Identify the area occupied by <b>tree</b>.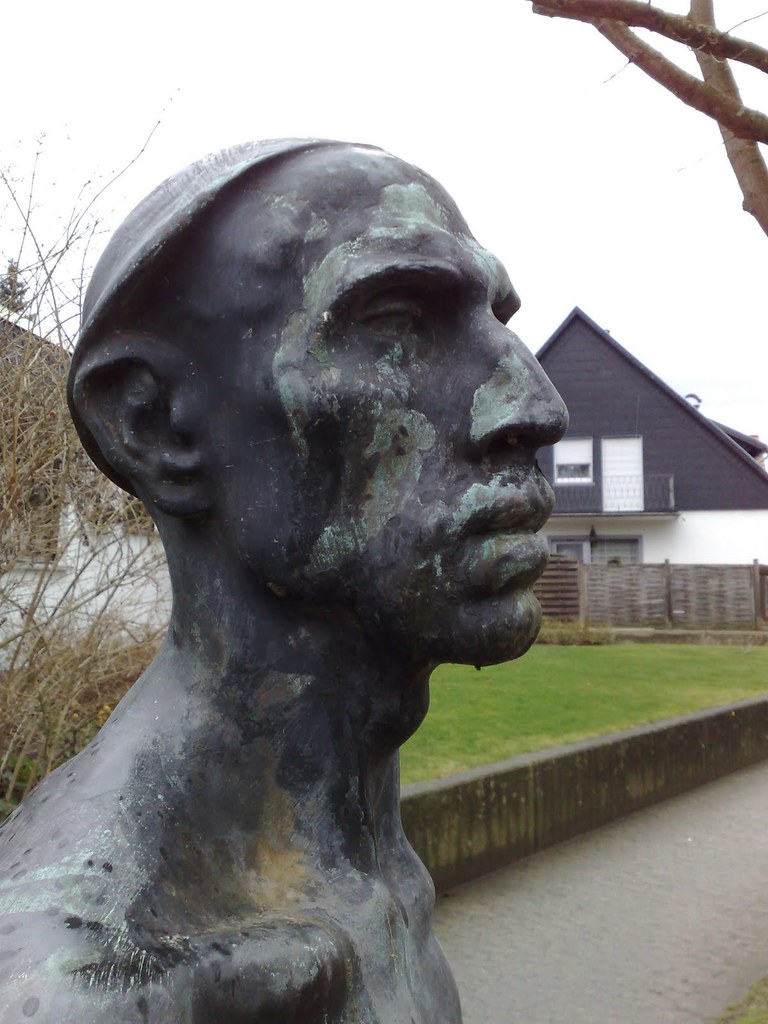
Area: region(527, 0, 767, 235).
